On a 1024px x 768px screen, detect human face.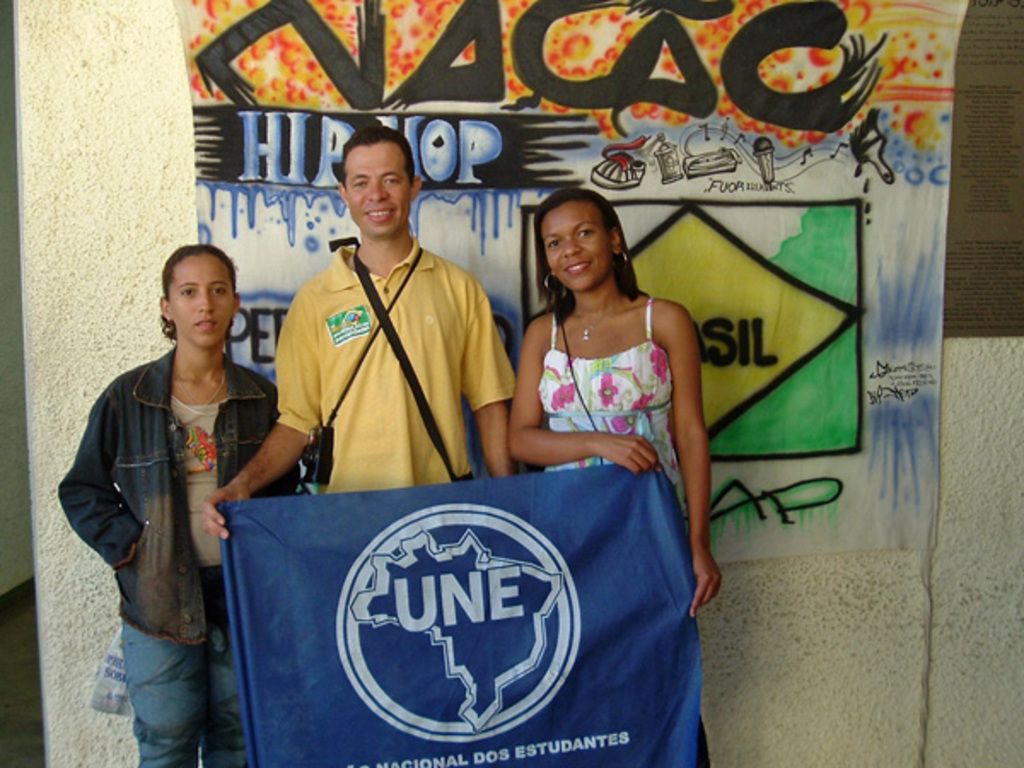
{"left": 343, "top": 147, "right": 408, "bottom": 234}.
